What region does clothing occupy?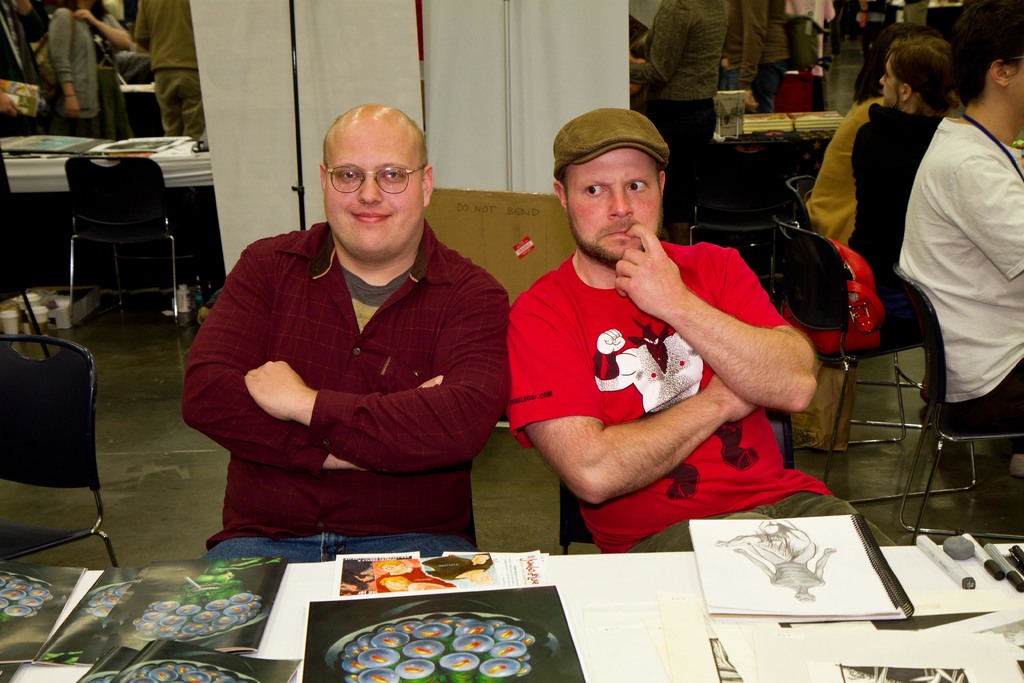
bbox(51, 9, 87, 139).
